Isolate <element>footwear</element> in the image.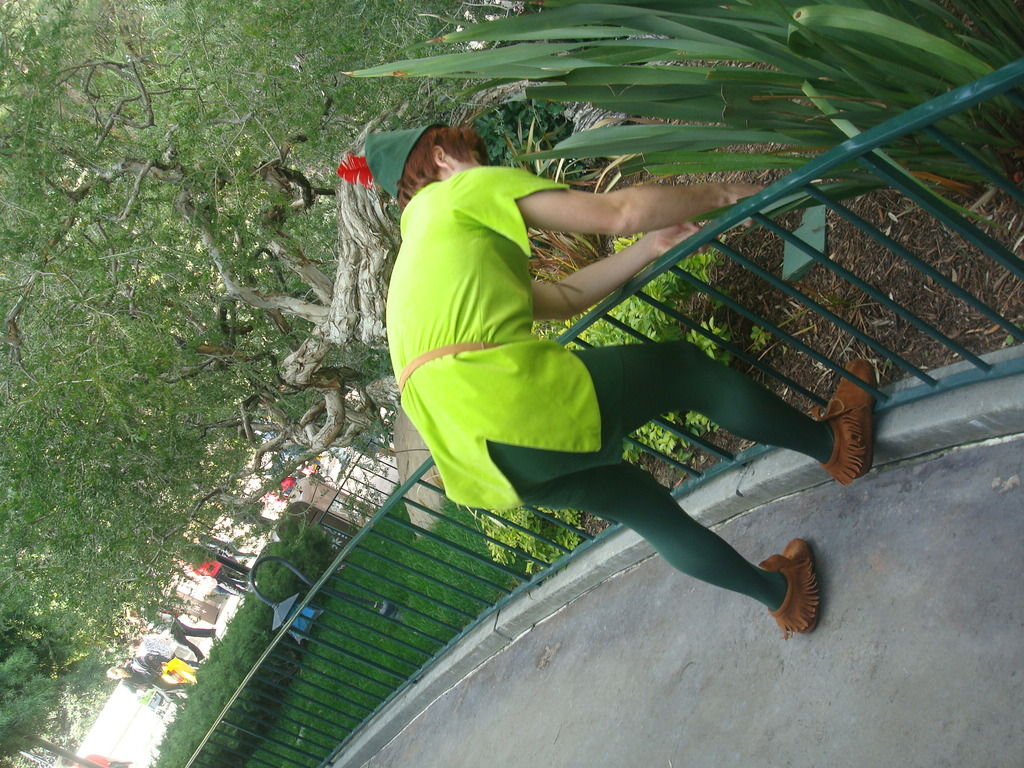
Isolated region: <box>762,542,829,650</box>.
